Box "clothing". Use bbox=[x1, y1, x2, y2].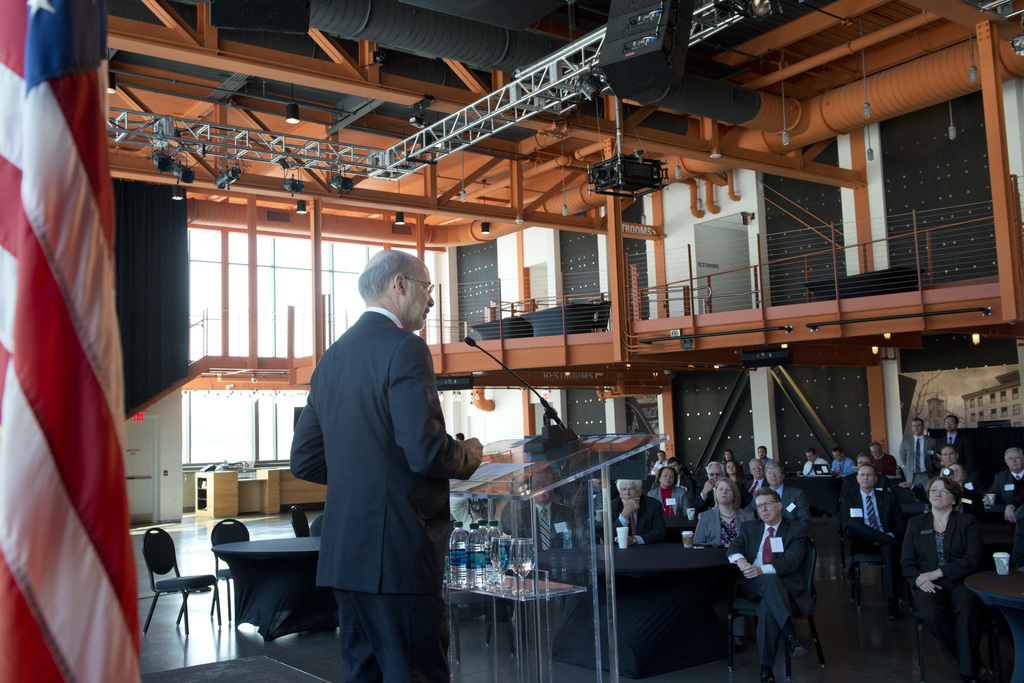
bbox=[801, 457, 830, 479].
